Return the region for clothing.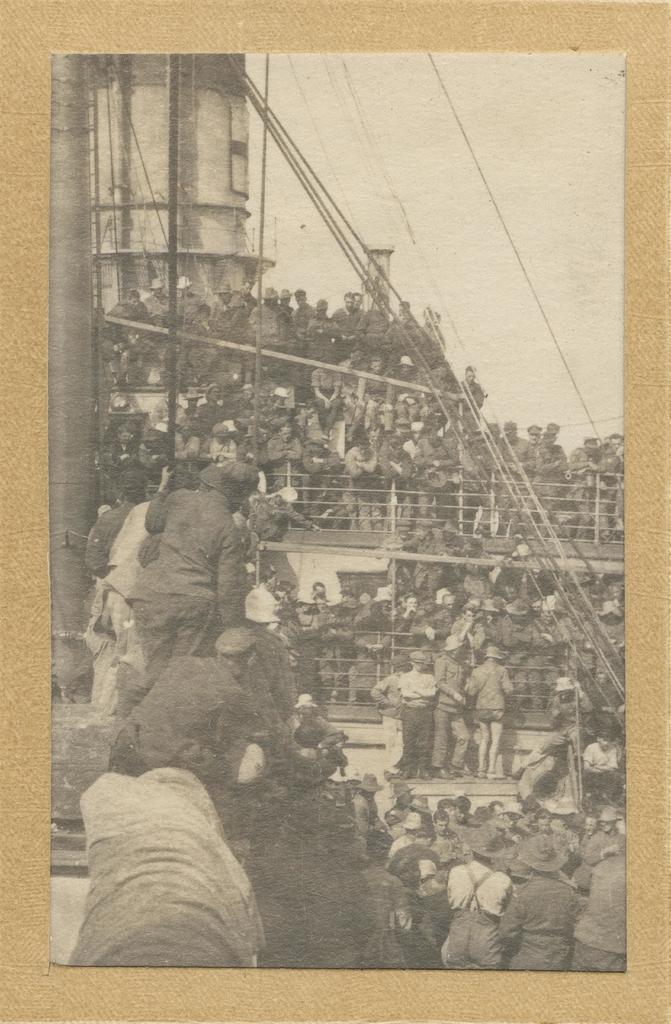
rect(145, 482, 237, 665).
